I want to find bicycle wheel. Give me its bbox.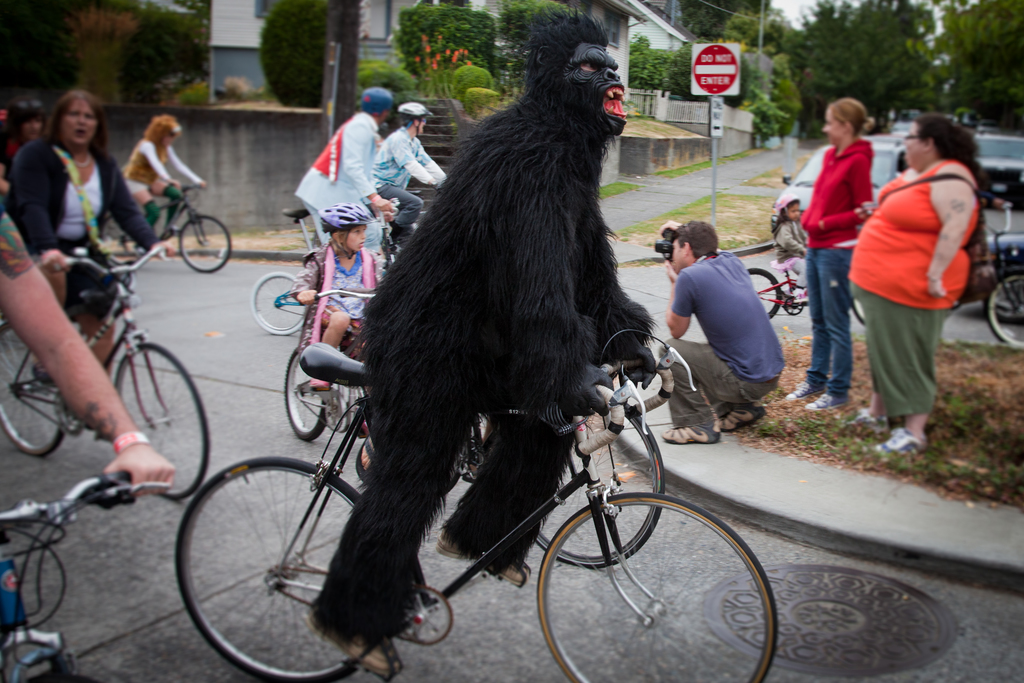
[left=530, top=484, right=783, bottom=682].
